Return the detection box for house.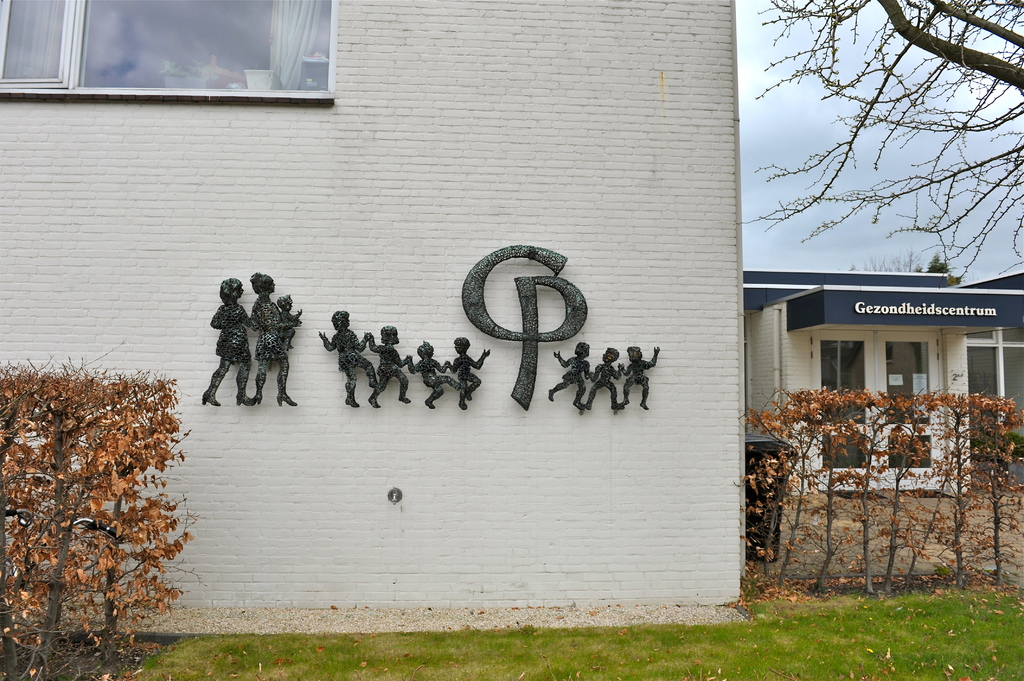
Rect(693, 259, 1023, 560).
